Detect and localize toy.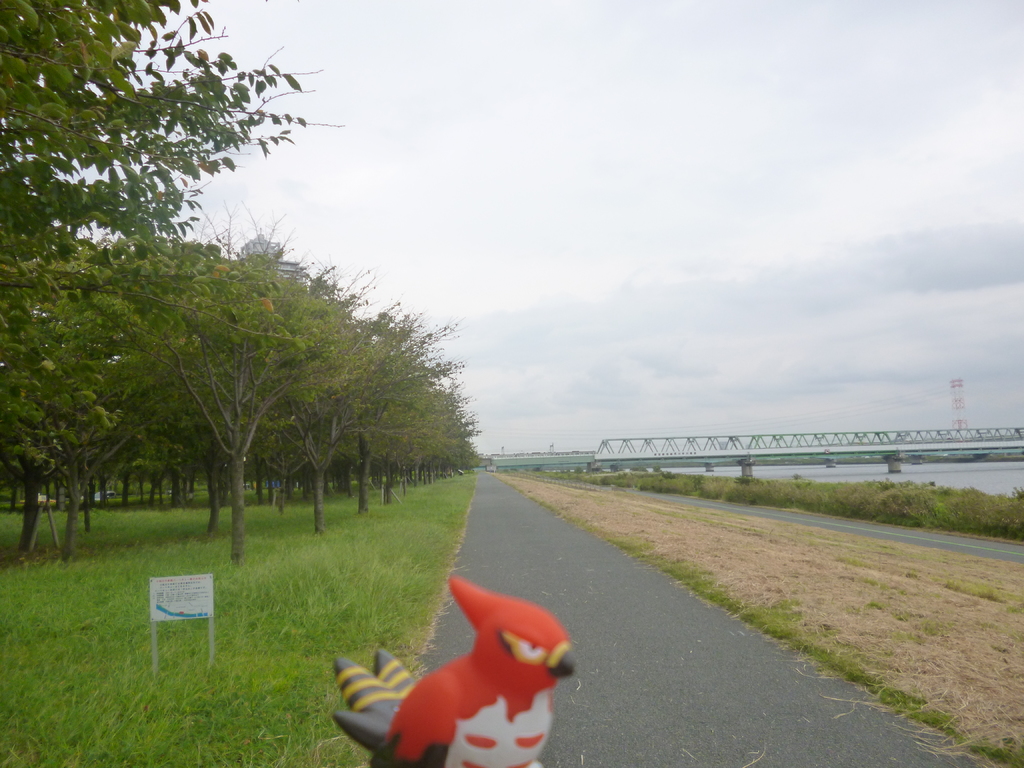
Localized at box(323, 575, 590, 767).
